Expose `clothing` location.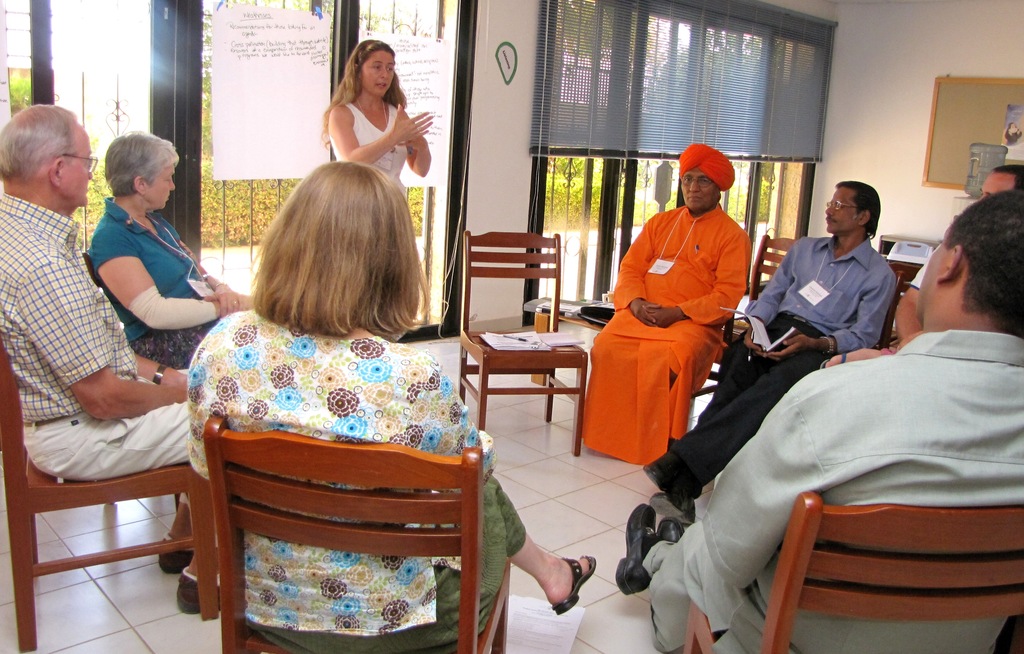
Exposed at BBox(591, 191, 746, 477).
